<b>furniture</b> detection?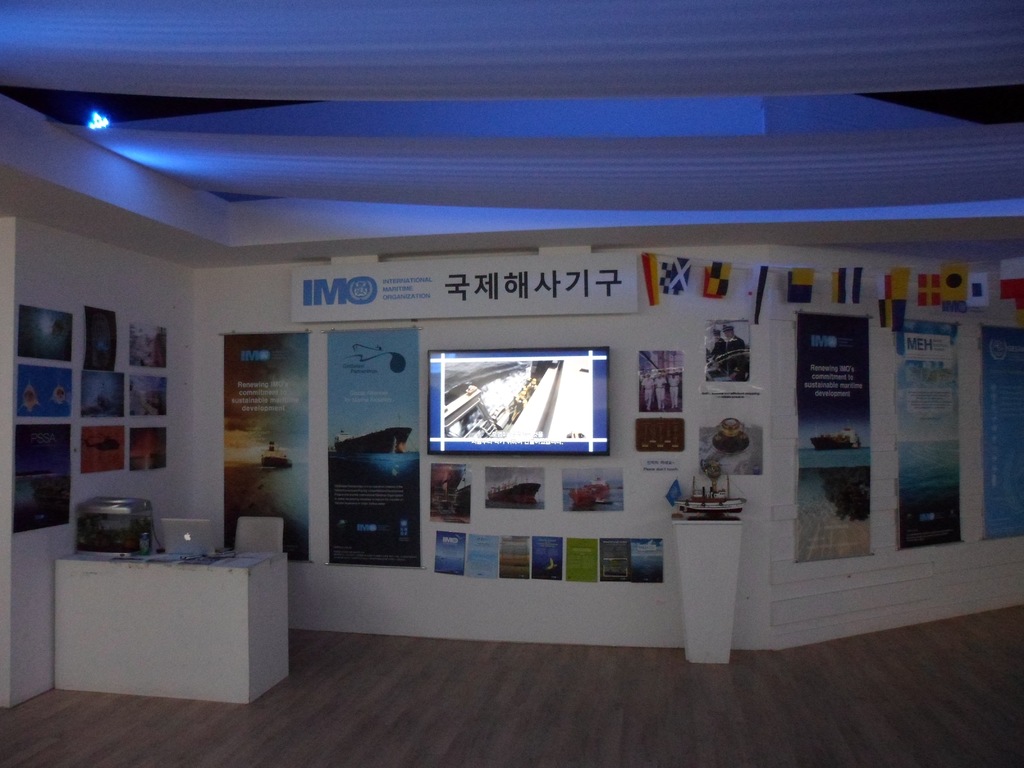
<box>236,518,282,552</box>
